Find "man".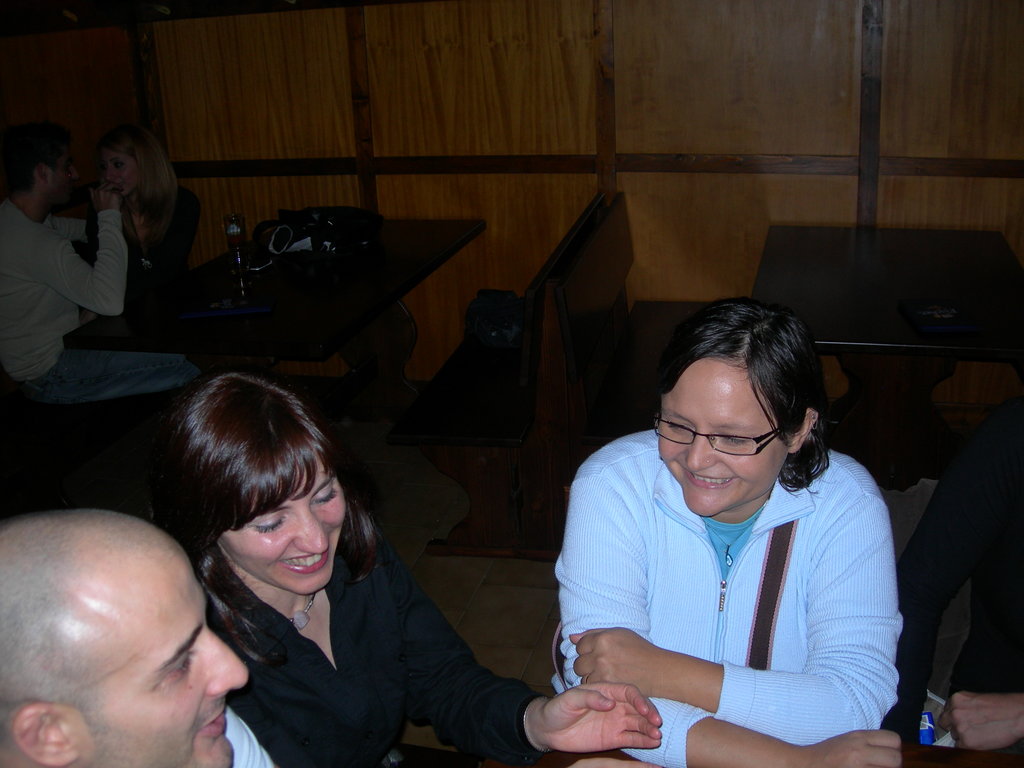
[0, 509, 280, 767].
